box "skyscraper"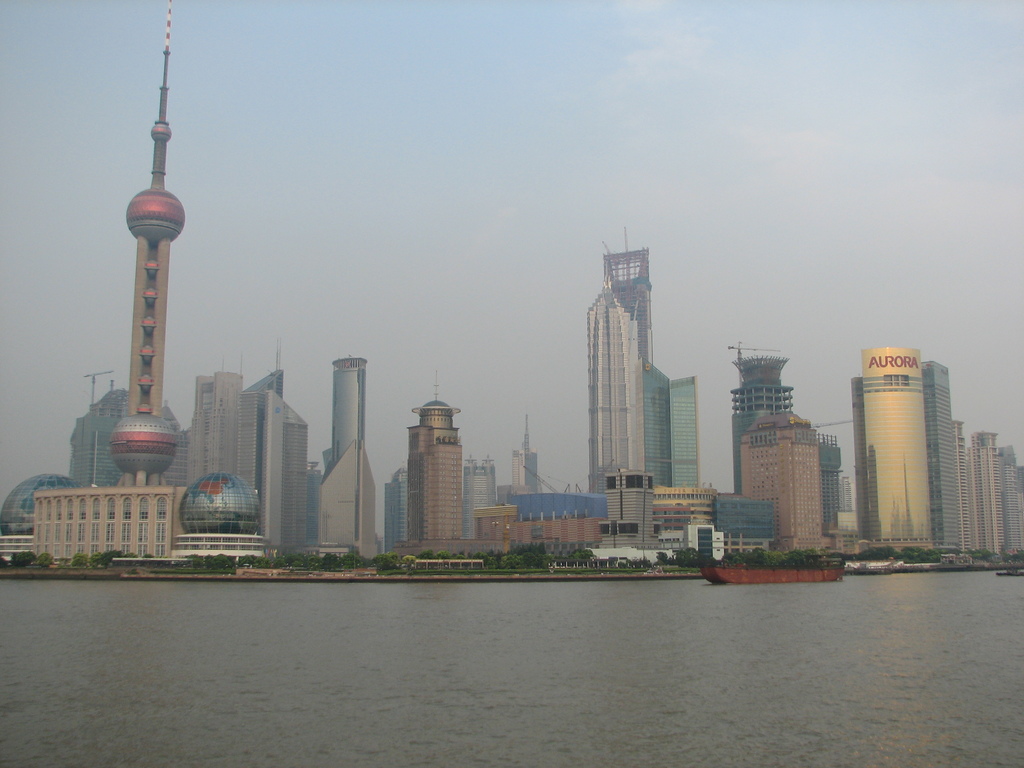
(x1=850, y1=353, x2=934, y2=547)
